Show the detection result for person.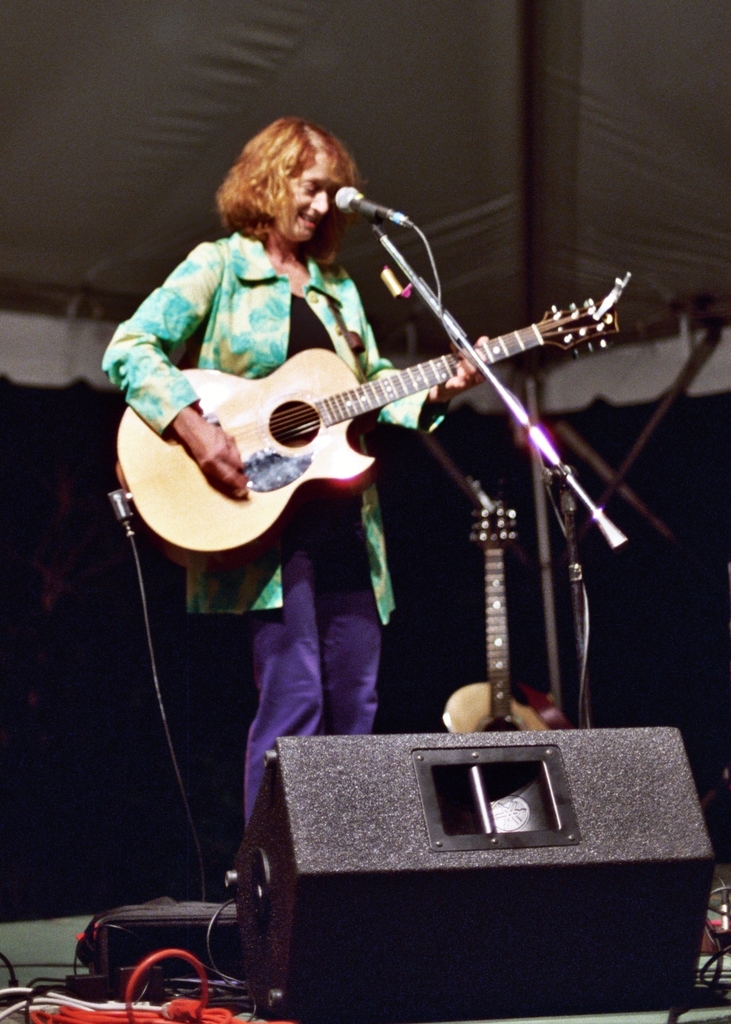
Rect(93, 108, 508, 906).
